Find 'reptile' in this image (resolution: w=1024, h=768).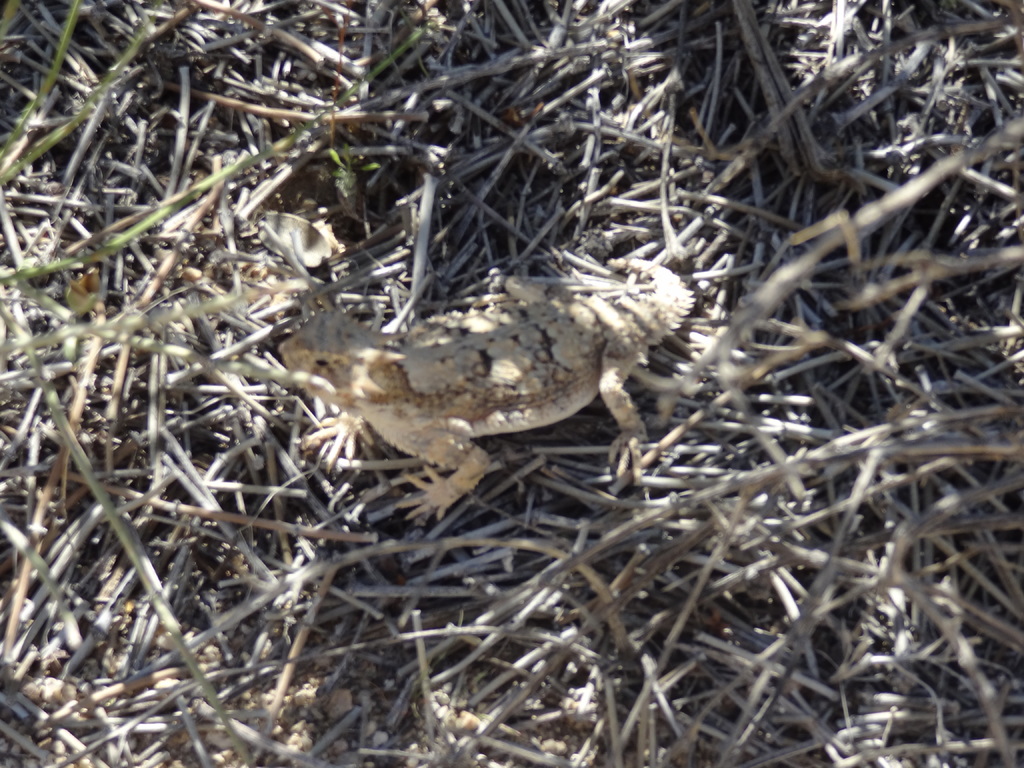
276:257:698:525.
